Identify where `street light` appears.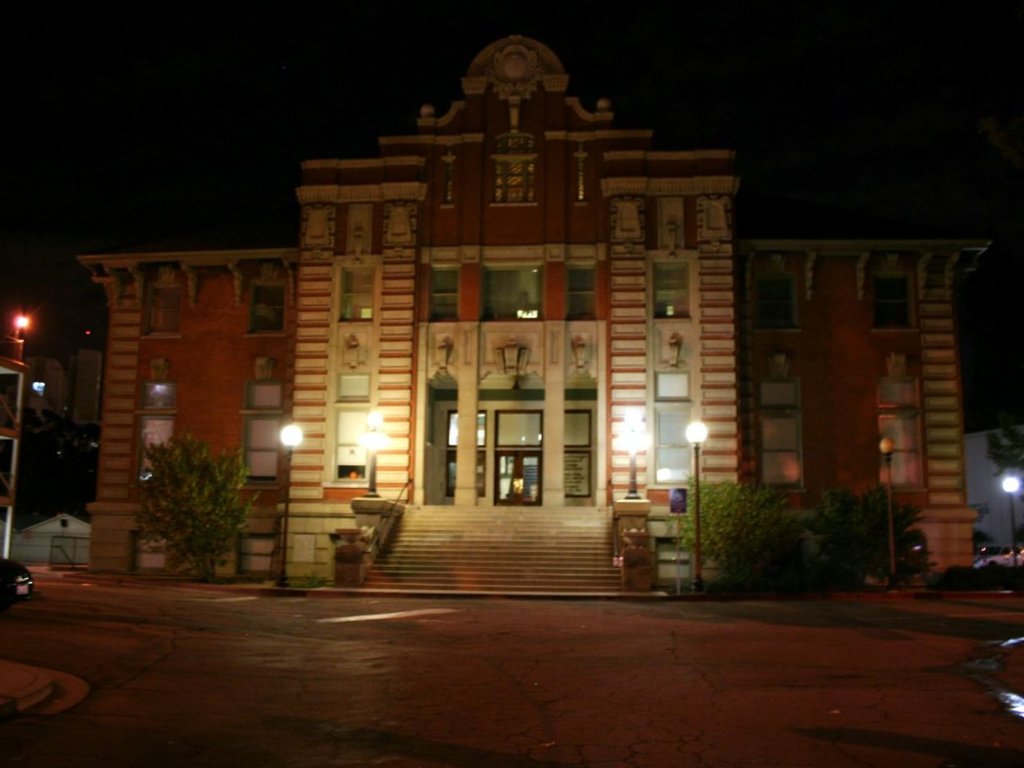
Appears at <region>993, 470, 1023, 593</region>.
